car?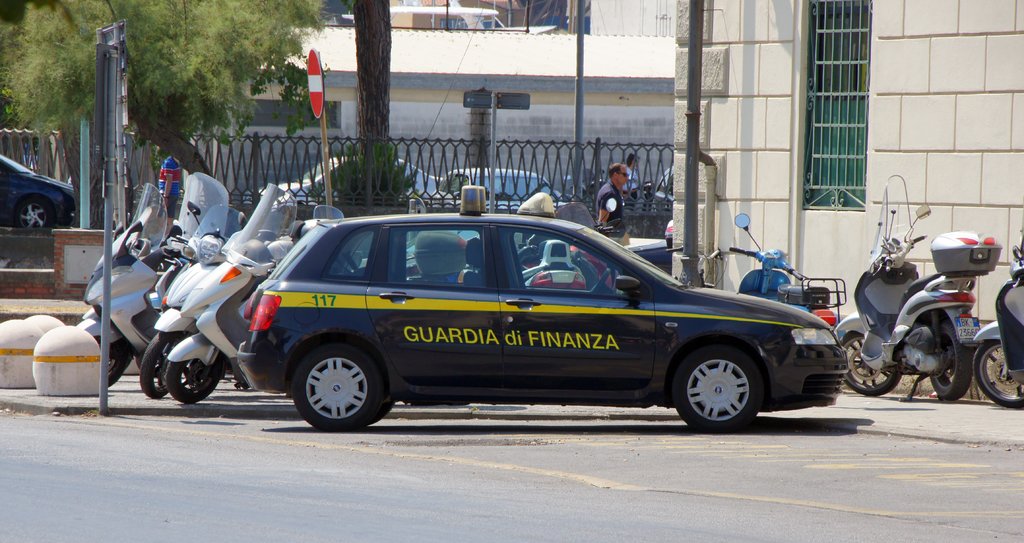
region(26, 166, 73, 225)
